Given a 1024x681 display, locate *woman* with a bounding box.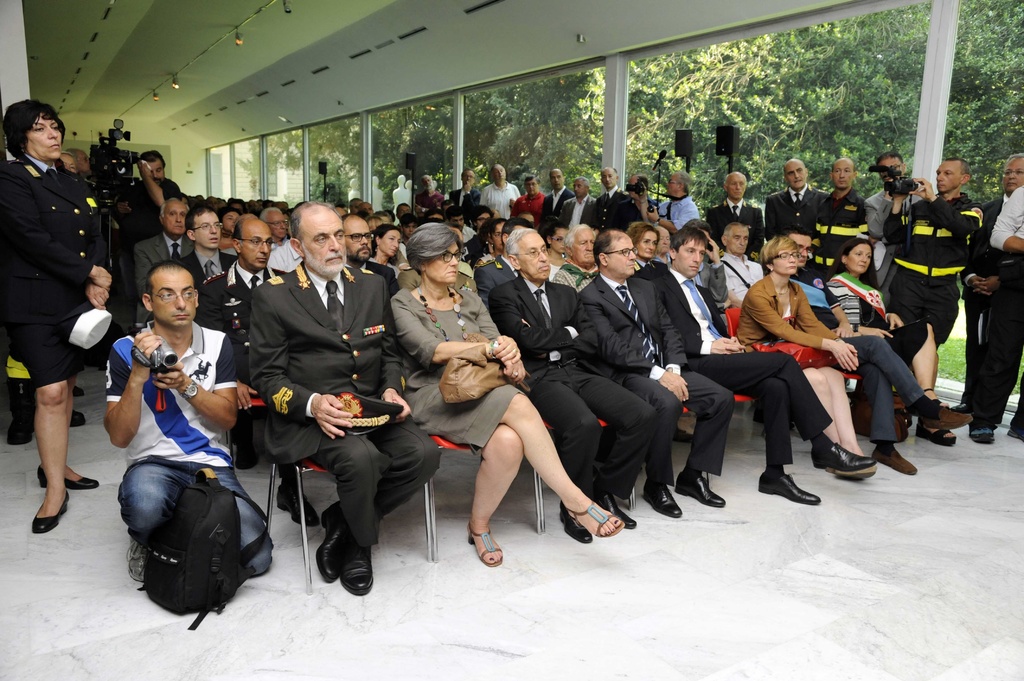
Located: crop(411, 236, 605, 581).
